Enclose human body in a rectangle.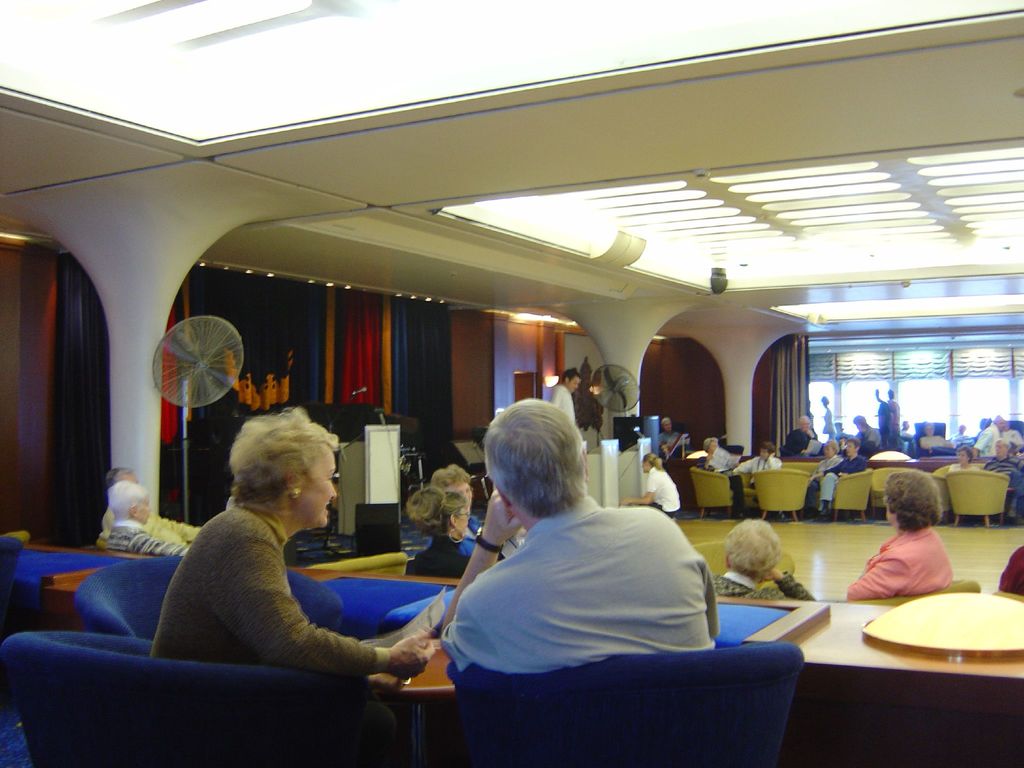
547,383,580,424.
